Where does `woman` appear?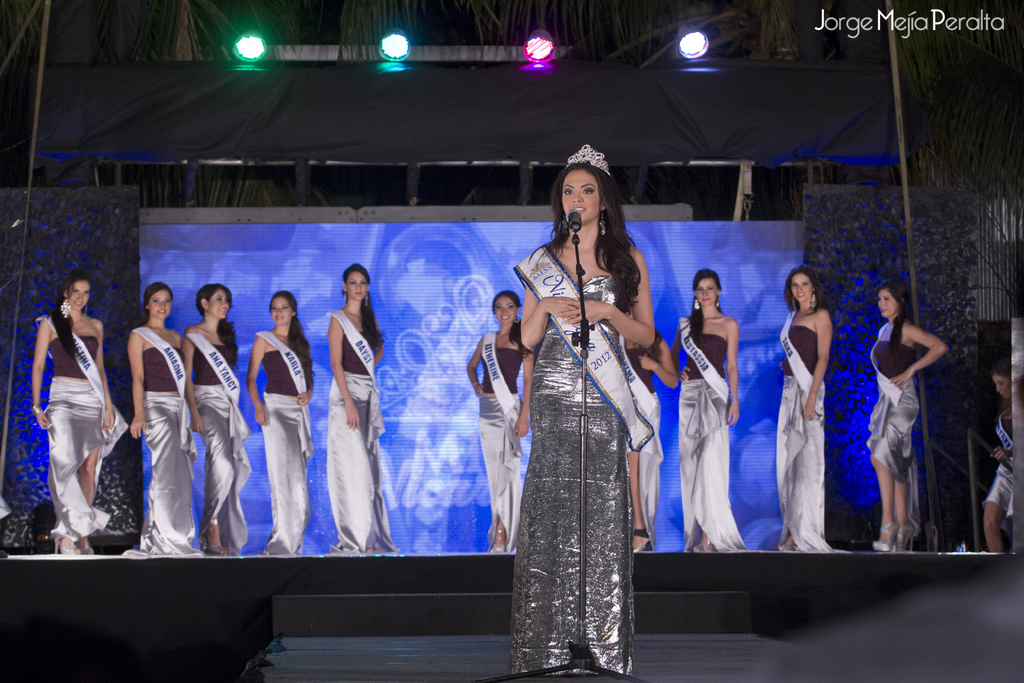
Appears at locate(775, 262, 833, 551).
